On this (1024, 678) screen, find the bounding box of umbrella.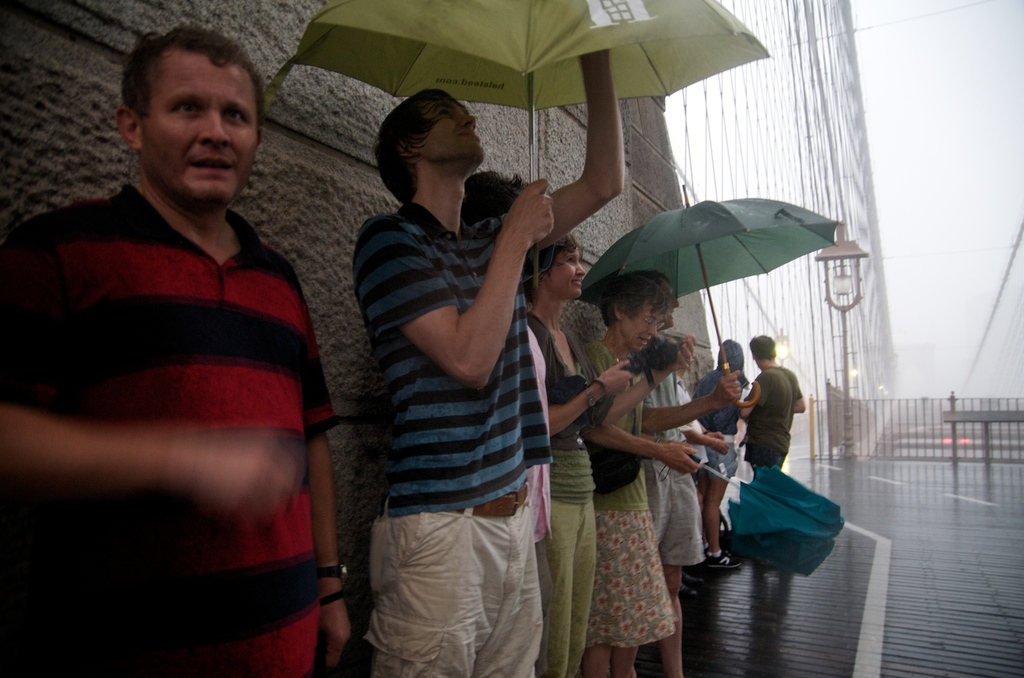
Bounding box: bbox(266, 0, 774, 292).
